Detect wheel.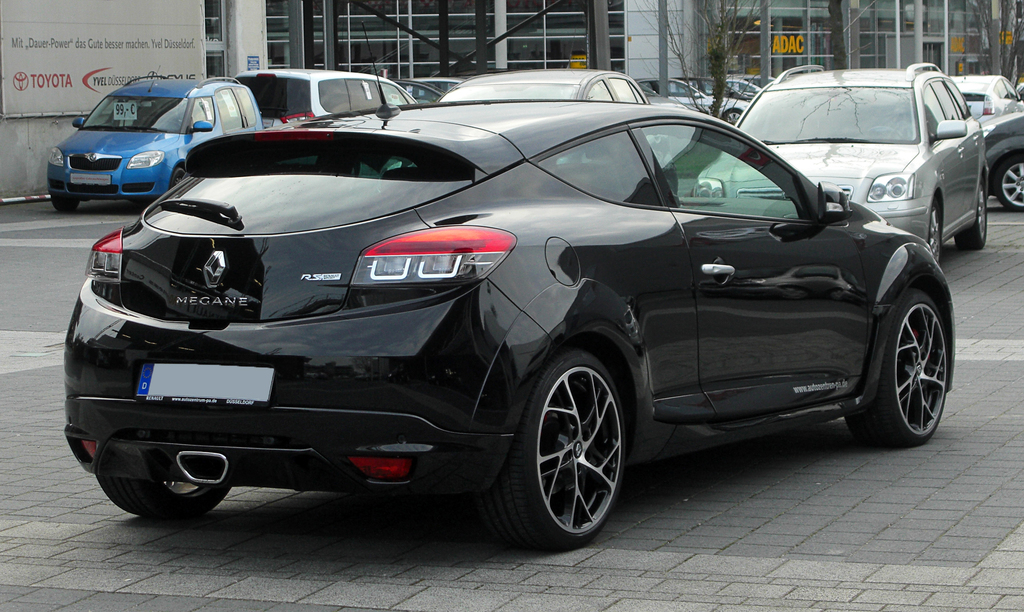
Detected at 956,175,991,251.
